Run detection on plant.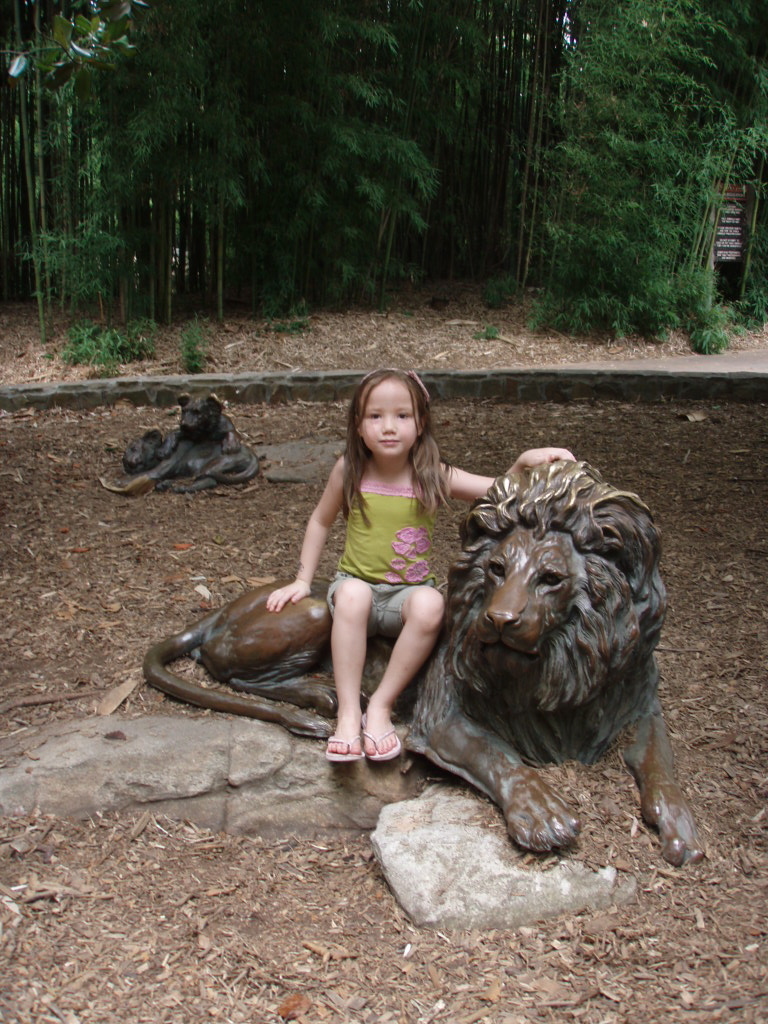
Result: 265,312,309,337.
